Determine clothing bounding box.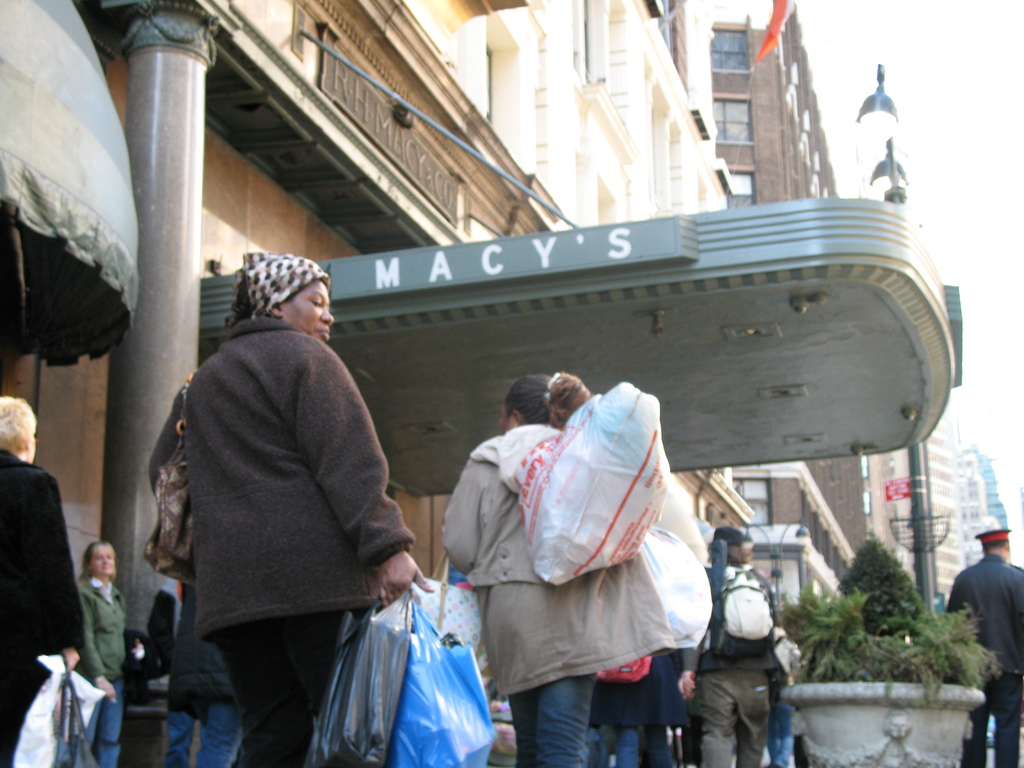
Determined: detection(442, 452, 675, 767).
